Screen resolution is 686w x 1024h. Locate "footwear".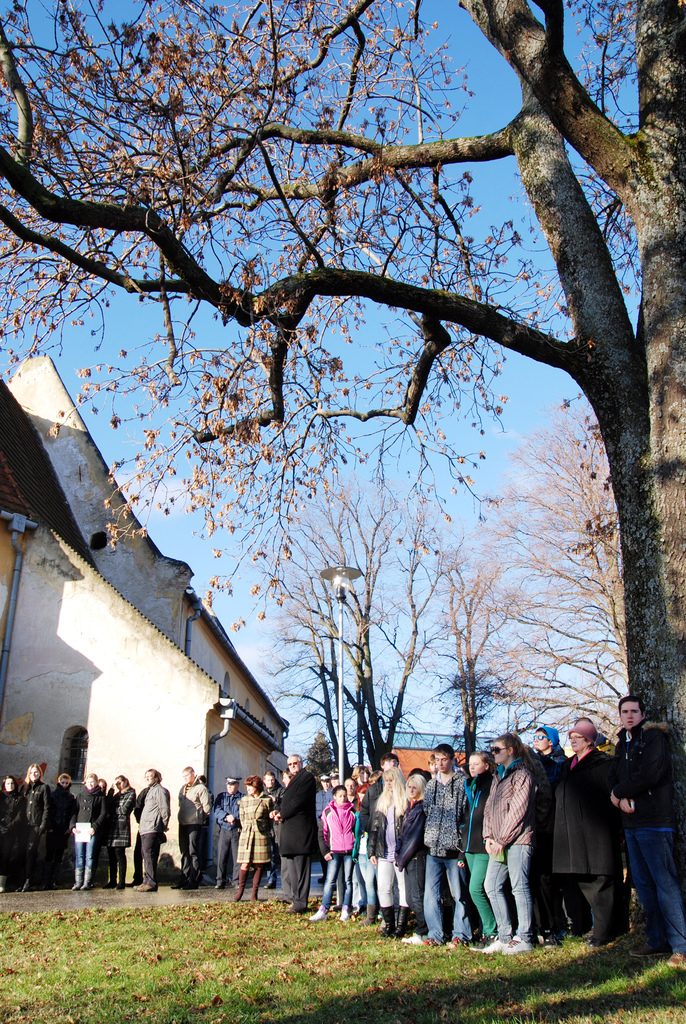
(x1=449, y1=939, x2=466, y2=949).
